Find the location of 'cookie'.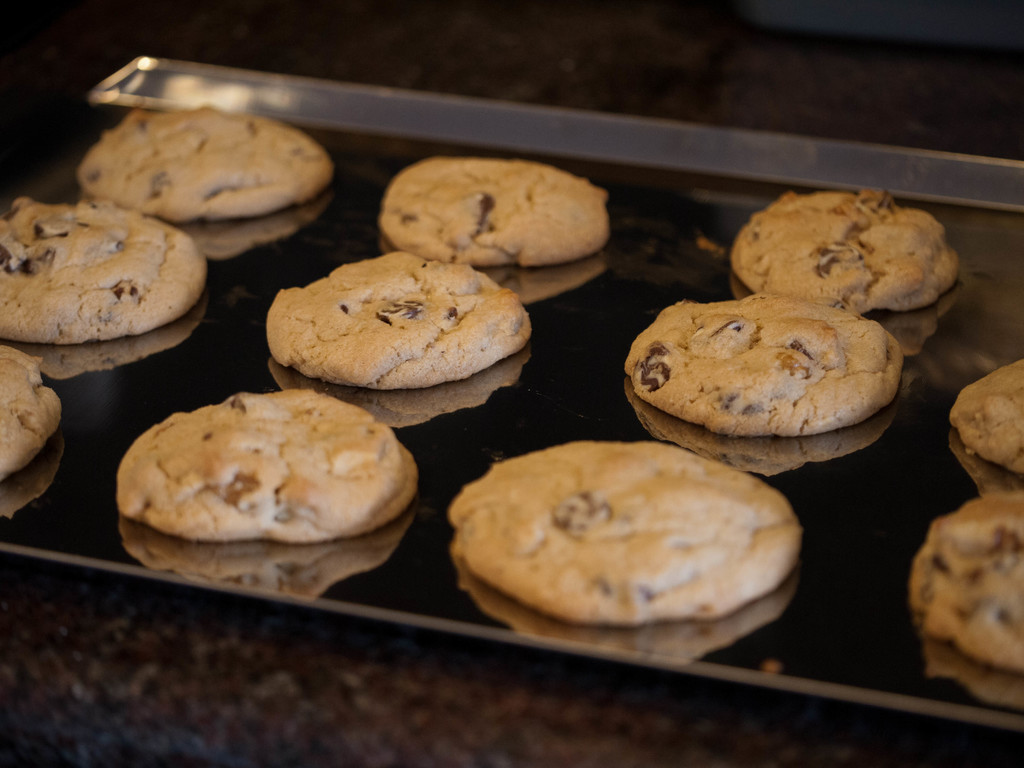
Location: {"x1": 949, "y1": 357, "x2": 1023, "y2": 495}.
